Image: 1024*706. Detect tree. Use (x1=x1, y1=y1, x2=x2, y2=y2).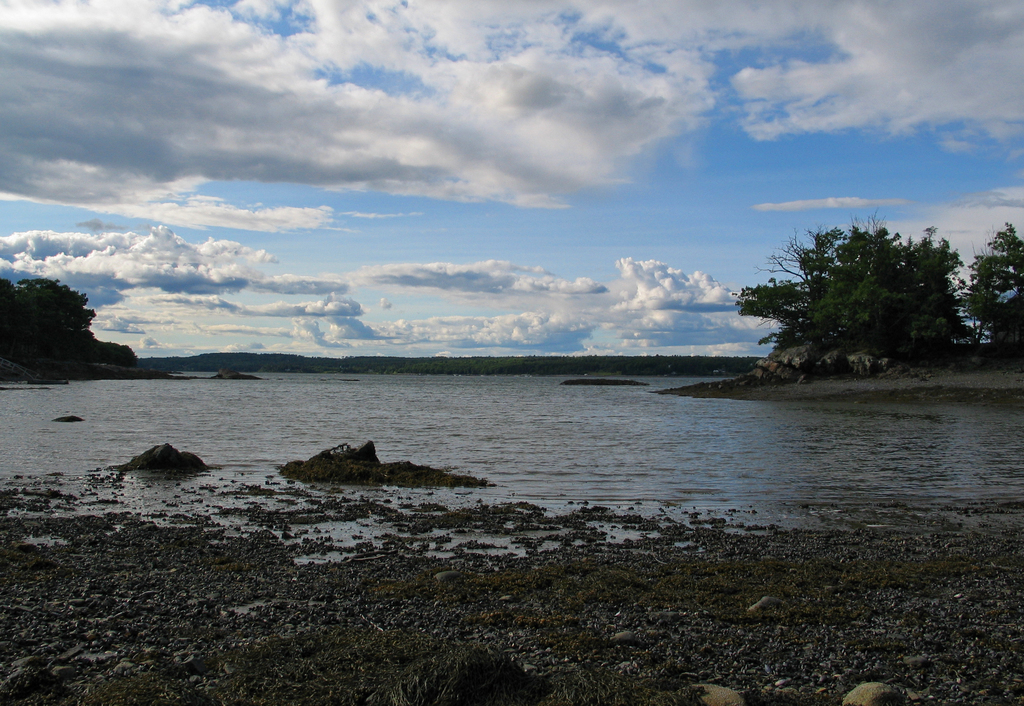
(x1=0, y1=277, x2=141, y2=373).
